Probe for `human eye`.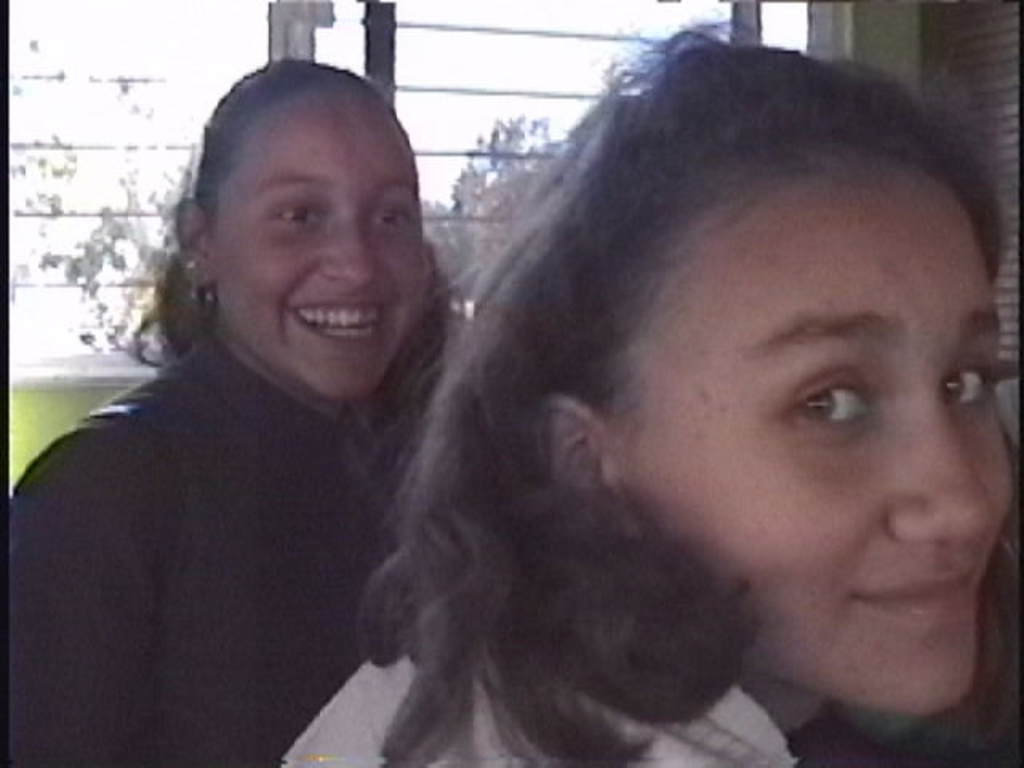
Probe result: 365,203,414,230.
